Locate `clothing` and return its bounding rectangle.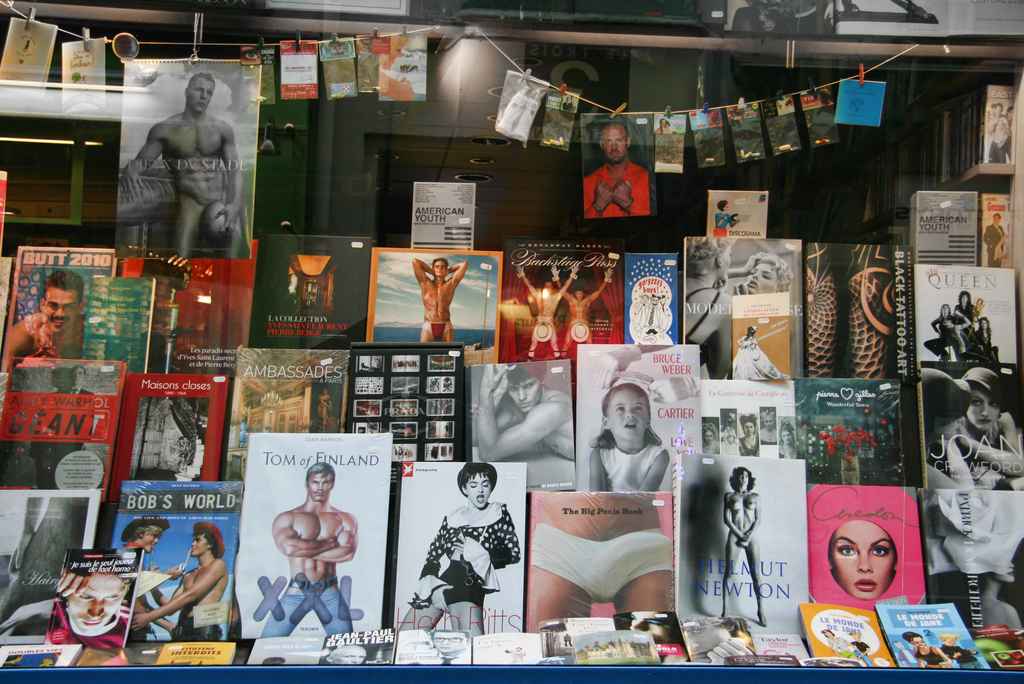
<region>533, 526, 684, 606</region>.
